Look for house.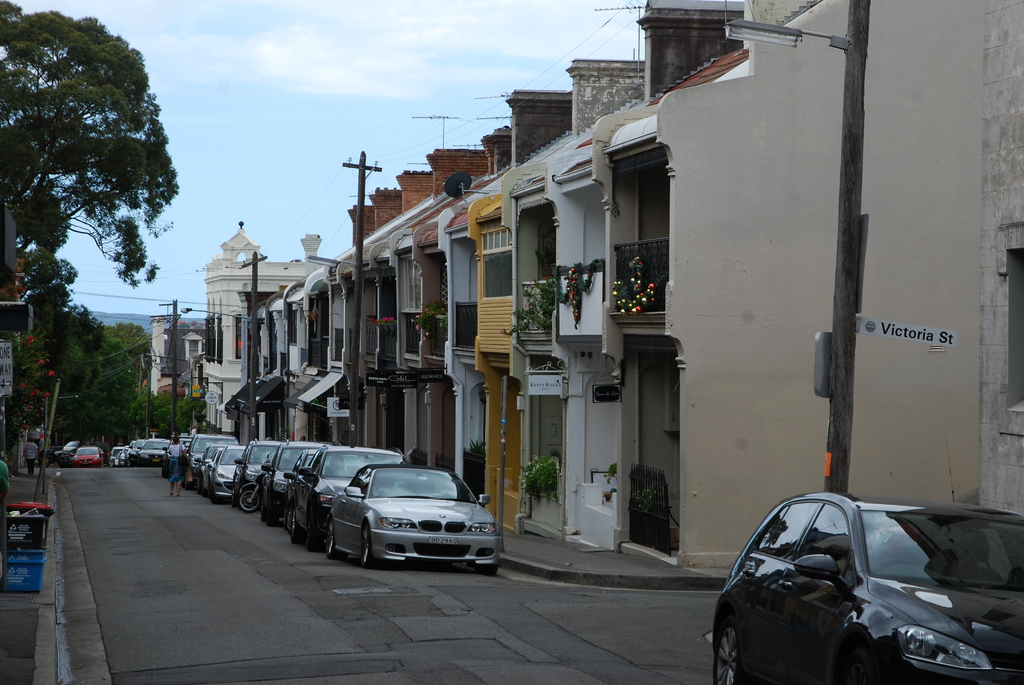
Found: 342 236 375 468.
